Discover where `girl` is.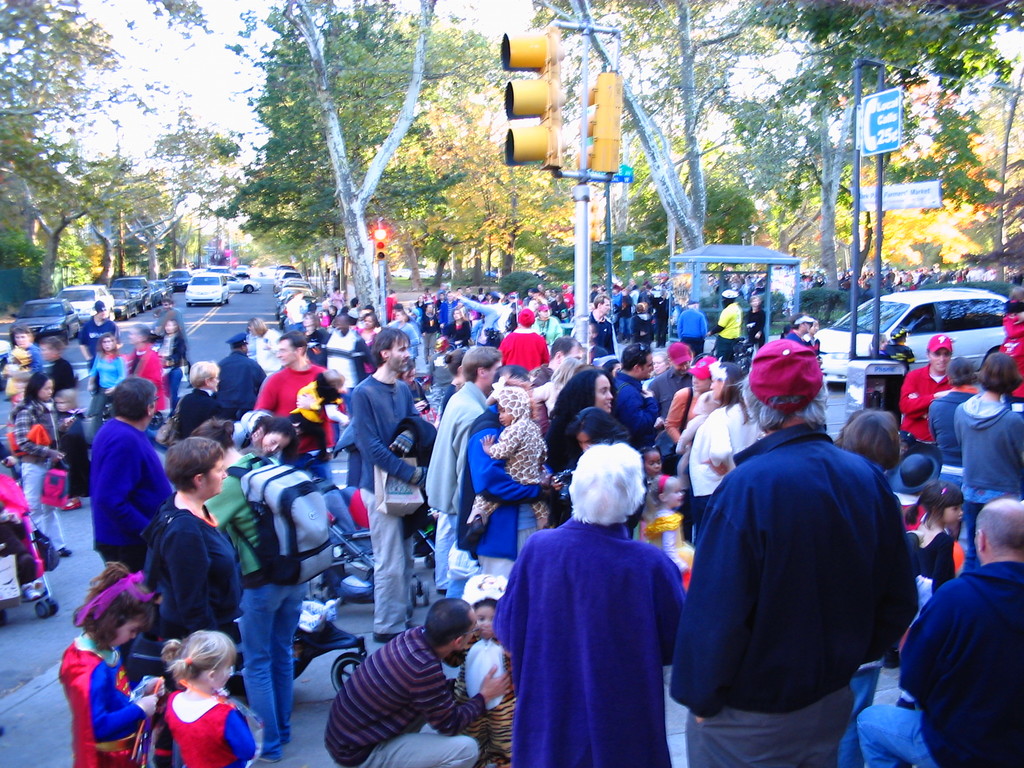
Discovered at (x1=637, y1=445, x2=664, y2=479).
